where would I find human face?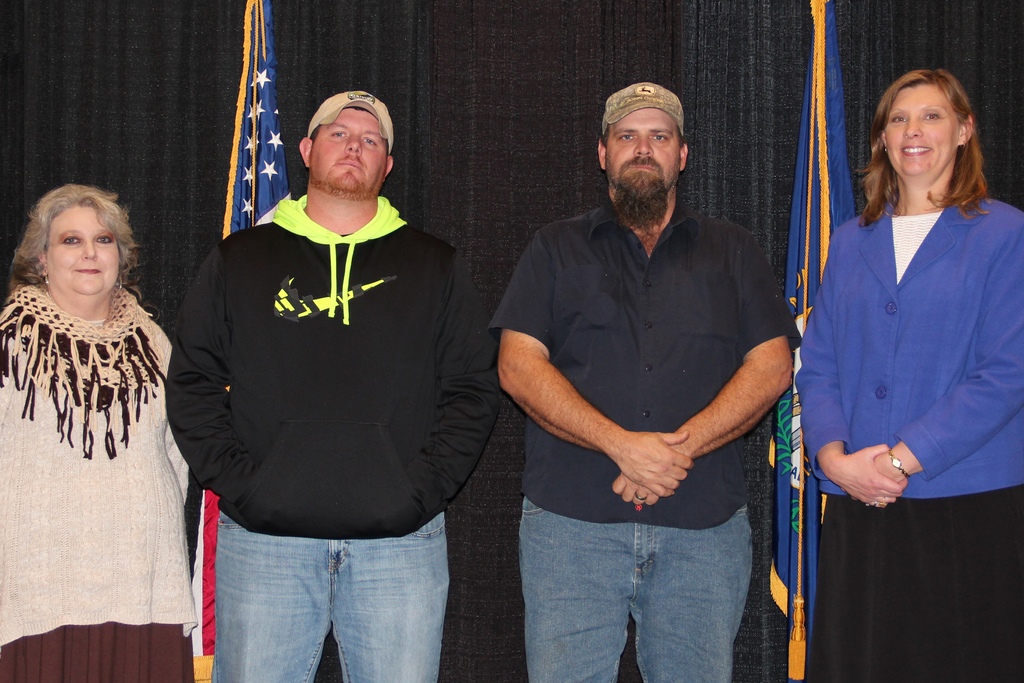
At <bbox>311, 110, 392, 194</bbox>.
